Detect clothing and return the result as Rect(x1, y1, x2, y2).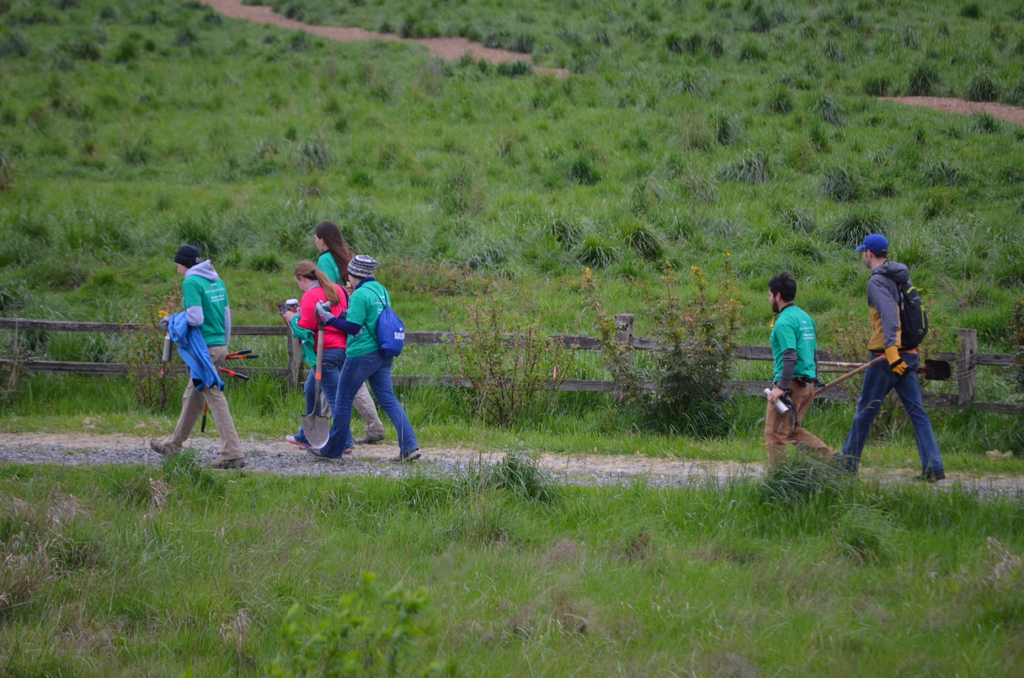
Rect(295, 272, 349, 418).
